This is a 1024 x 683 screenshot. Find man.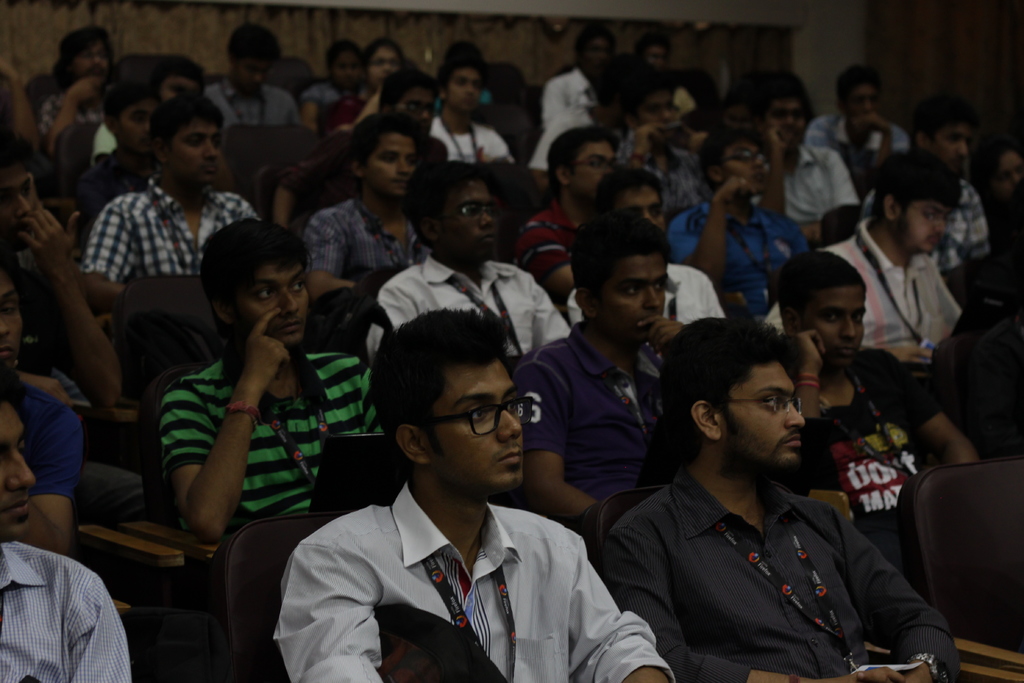
Bounding box: rect(819, 160, 979, 363).
